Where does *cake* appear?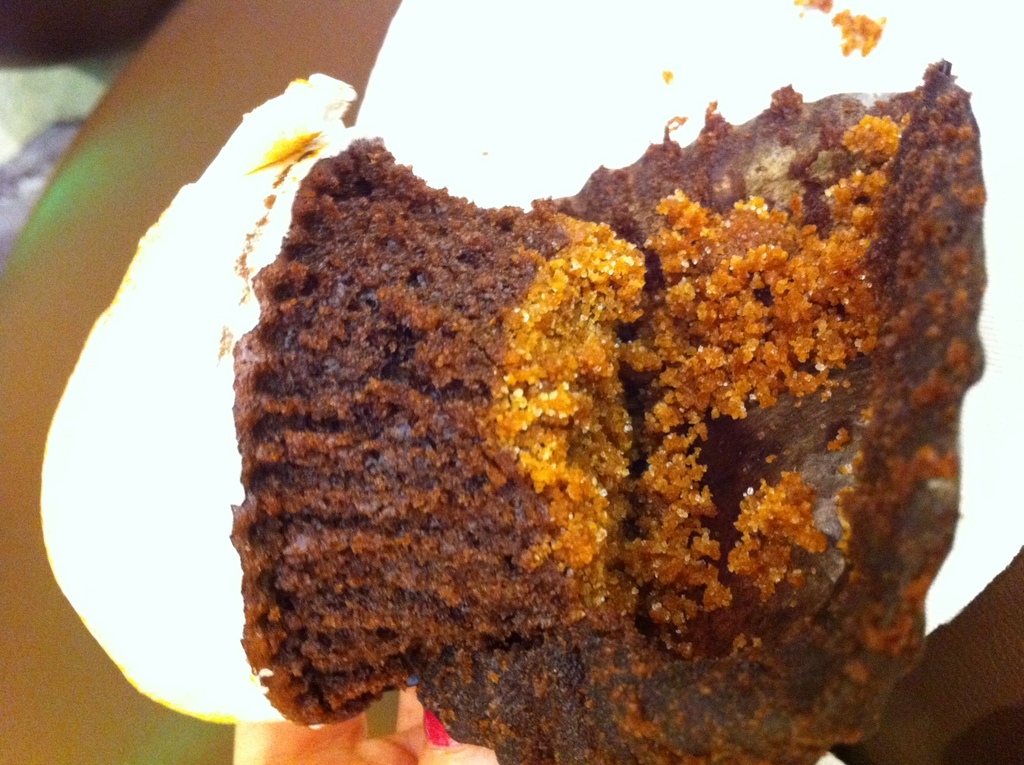
Appears at region(228, 58, 988, 764).
